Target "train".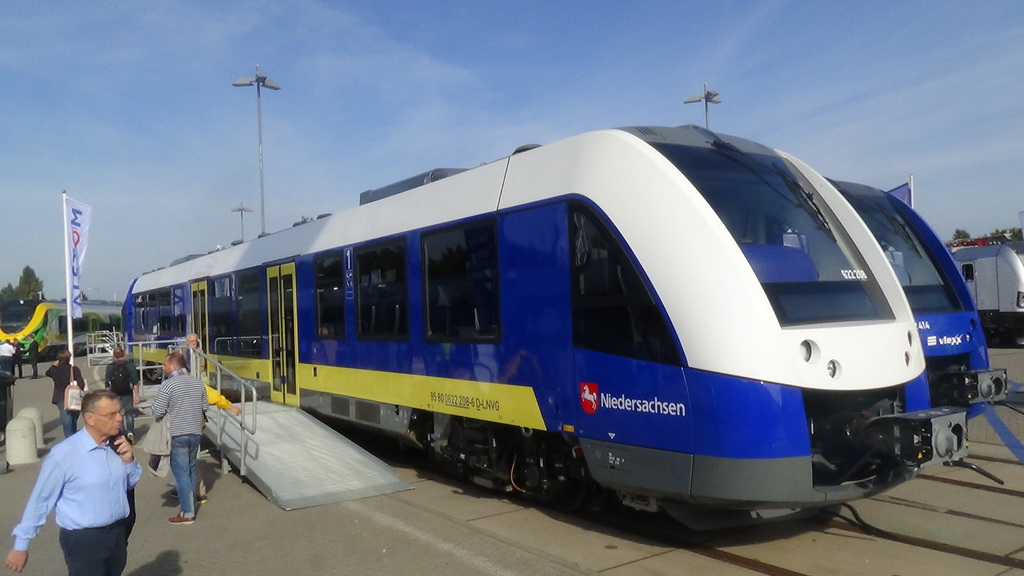
Target region: [left=833, top=177, right=1007, bottom=412].
